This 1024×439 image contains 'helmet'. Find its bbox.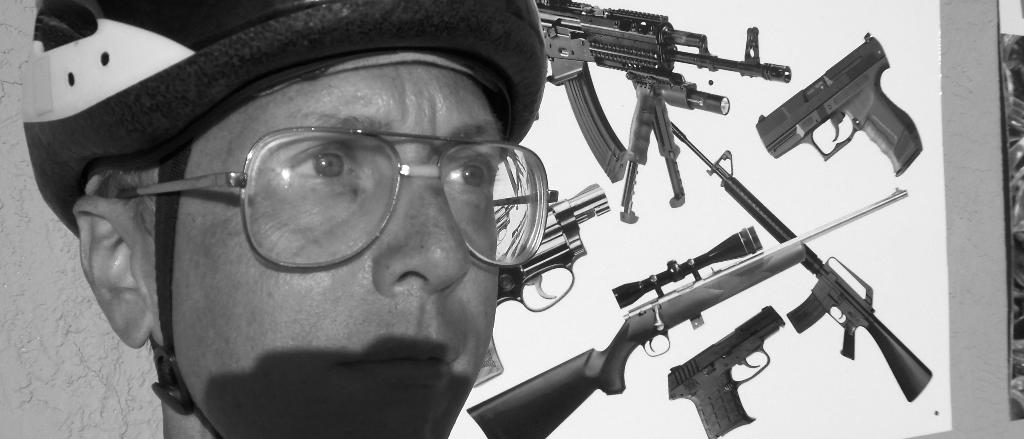
20 0 548 438.
